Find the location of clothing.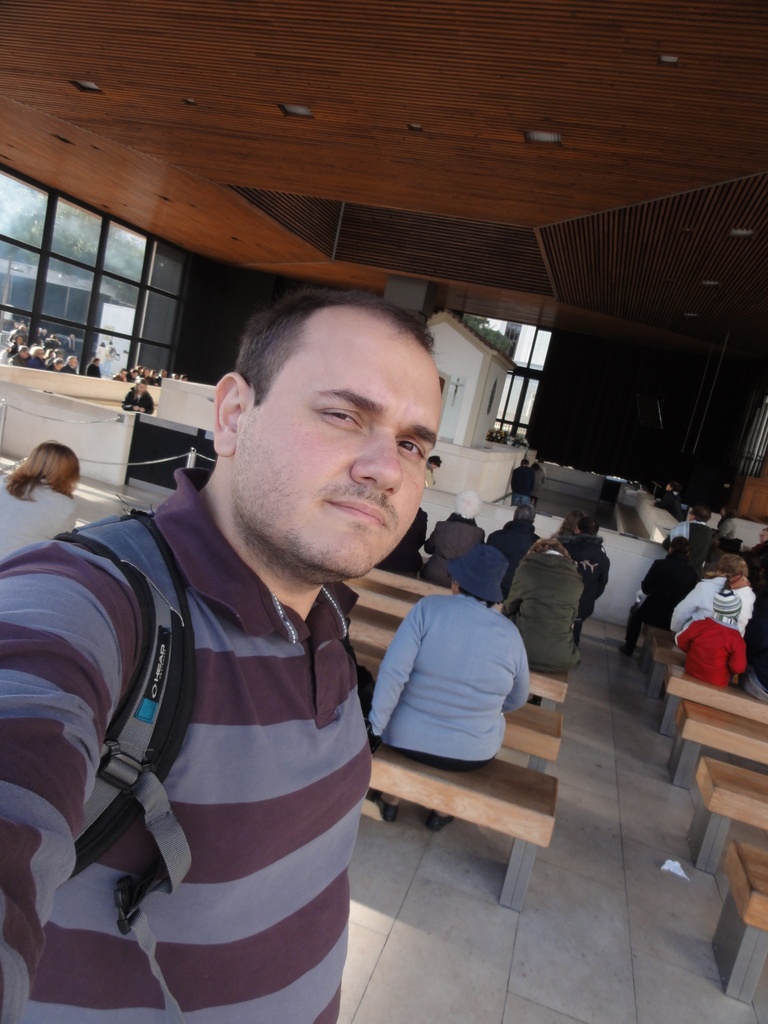
Location: <region>484, 524, 543, 599</region>.
